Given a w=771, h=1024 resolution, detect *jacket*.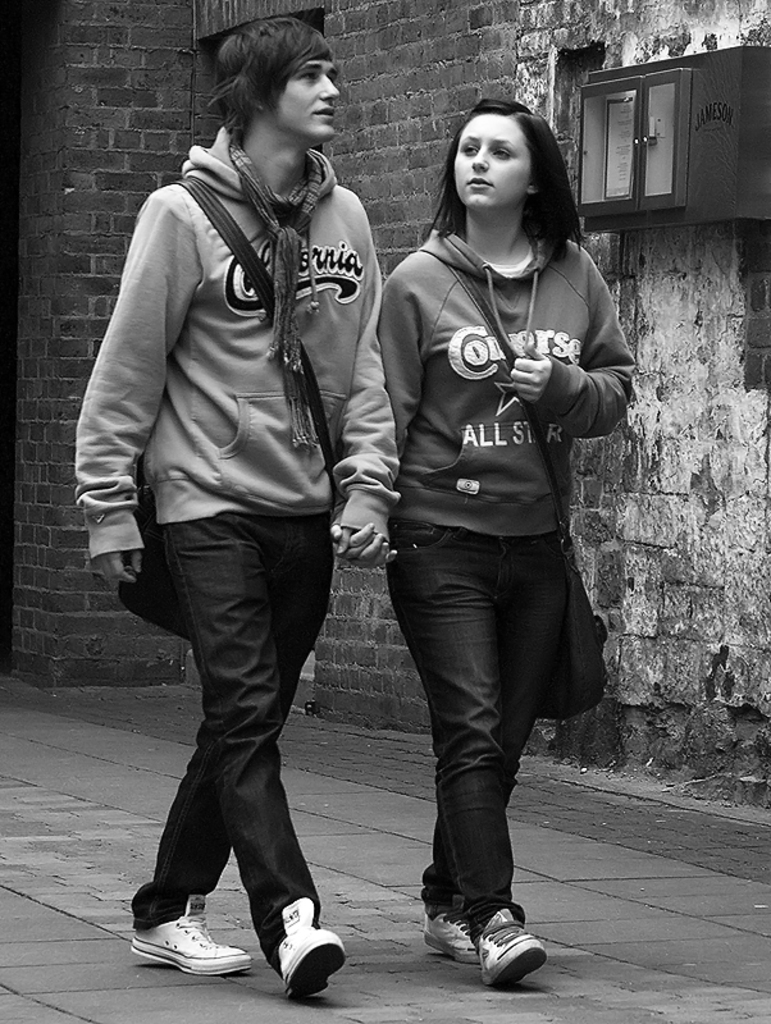
left=73, top=116, right=401, bottom=559.
